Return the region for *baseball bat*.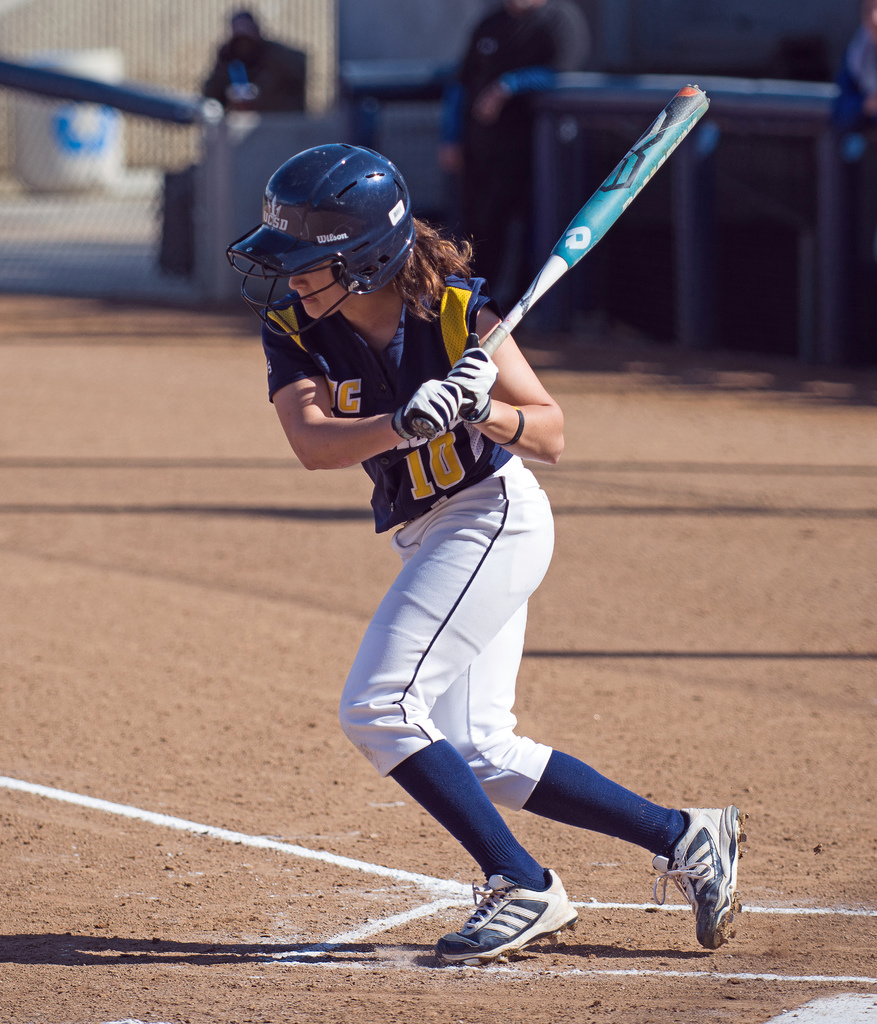
box(405, 76, 713, 440).
